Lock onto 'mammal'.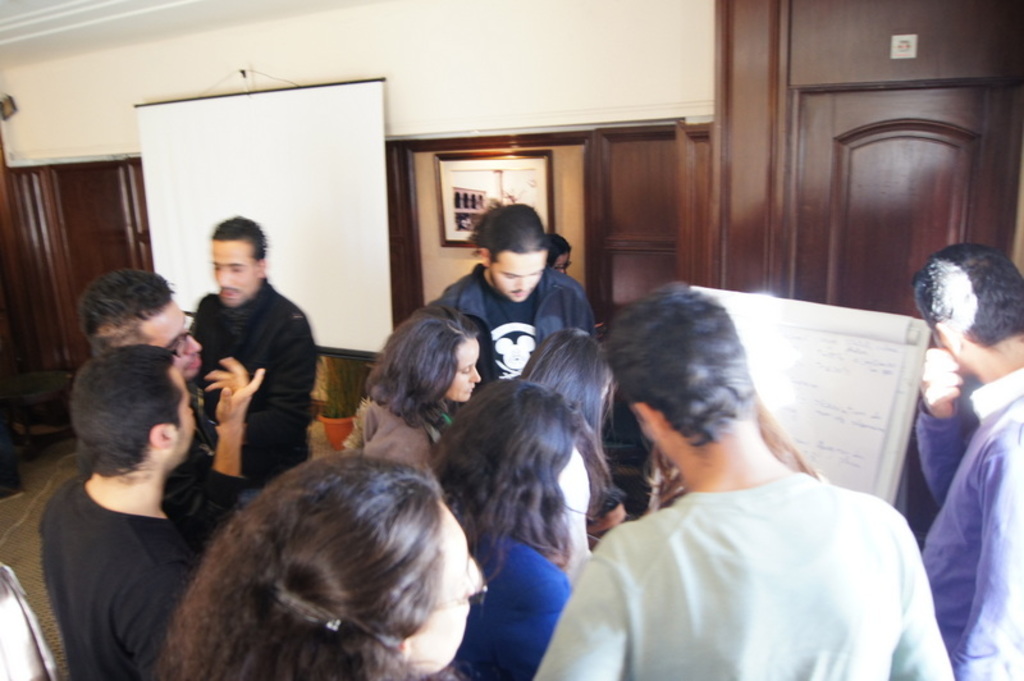
Locked: box=[910, 237, 1023, 680].
